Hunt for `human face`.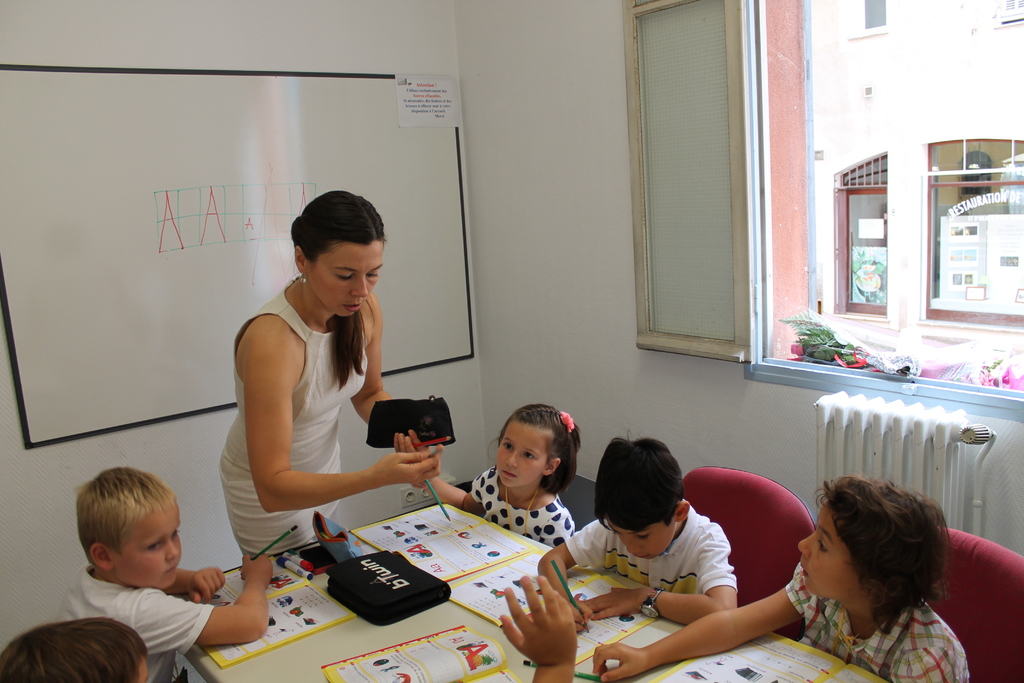
Hunted down at {"x1": 609, "y1": 522, "x2": 671, "y2": 561}.
